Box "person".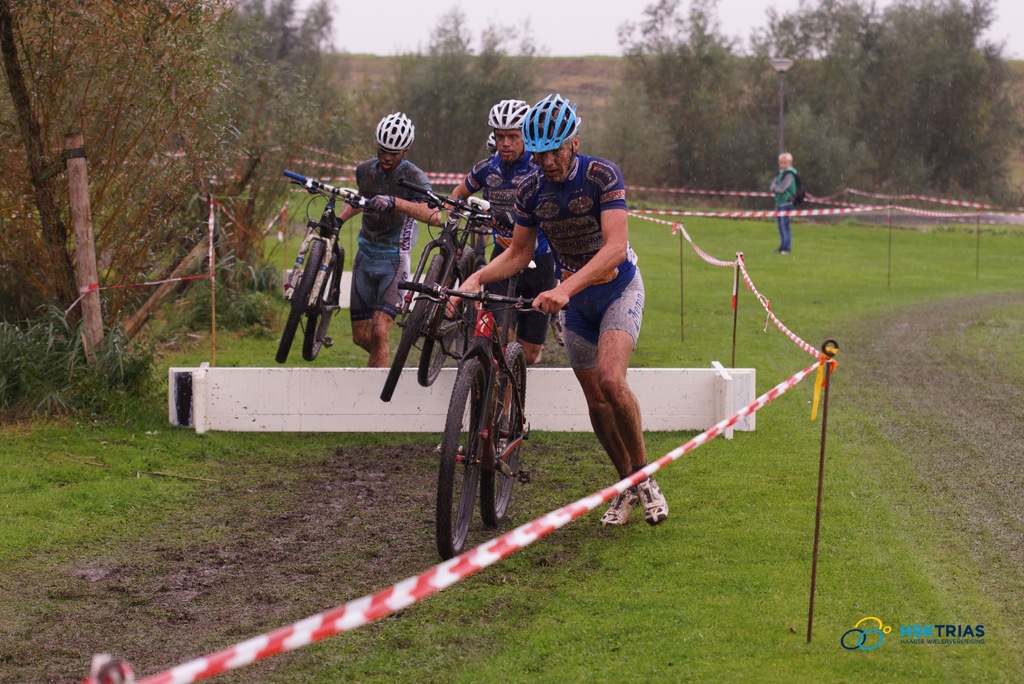
<region>444, 92, 666, 532</region>.
